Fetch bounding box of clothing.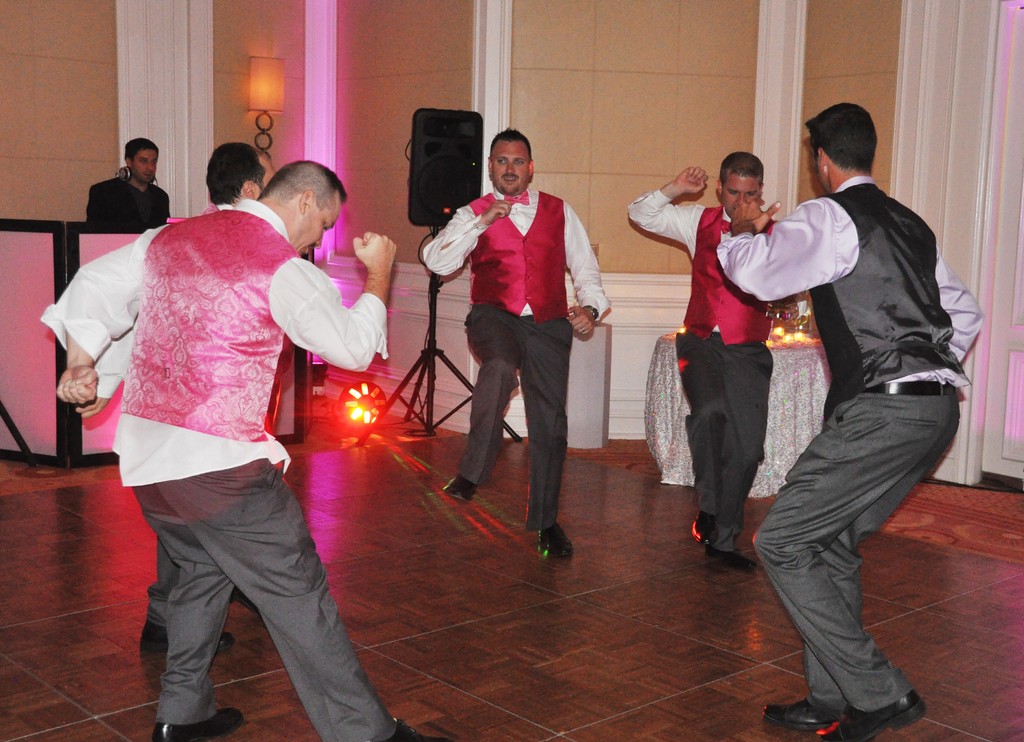
Bbox: select_region(86, 168, 174, 223).
